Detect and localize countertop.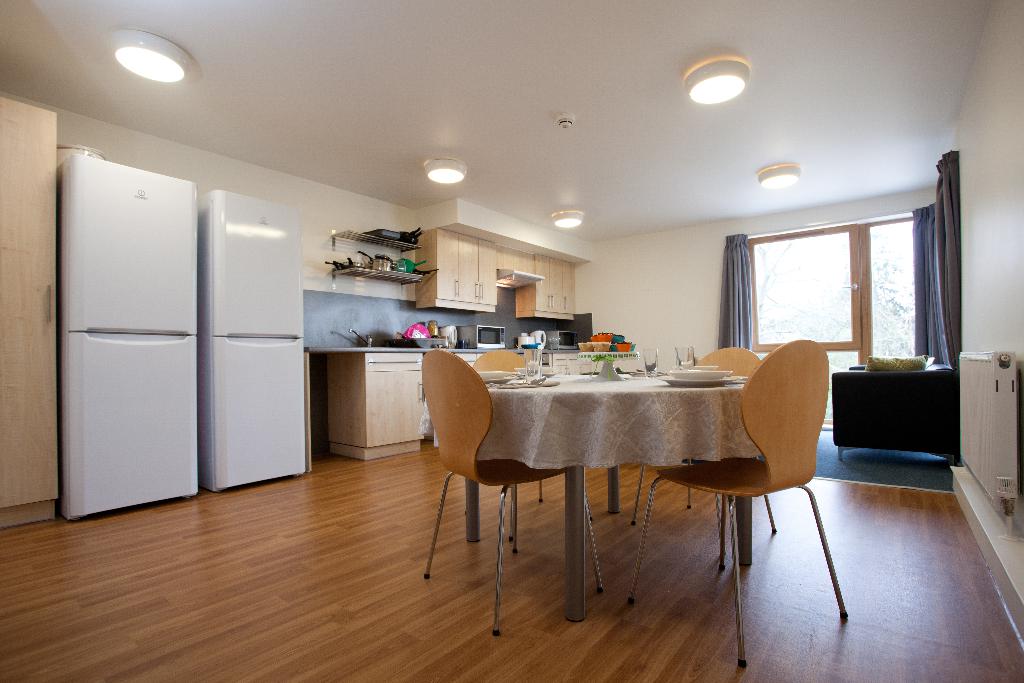
Localized at select_region(298, 336, 579, 461).
